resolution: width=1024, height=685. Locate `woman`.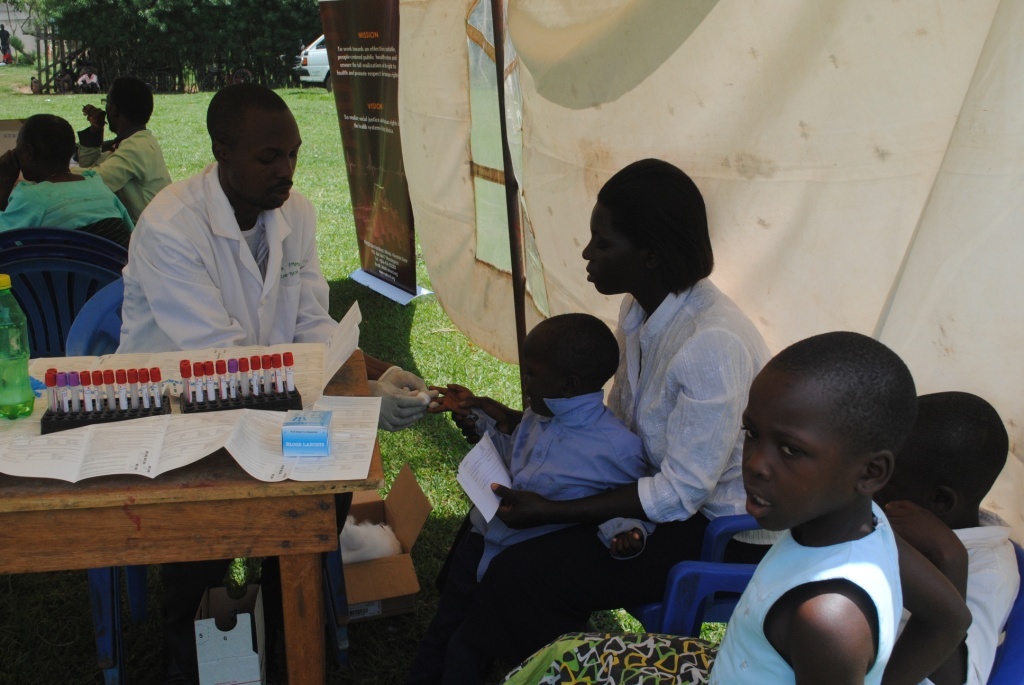
detection(0, 116, 135, 233).
